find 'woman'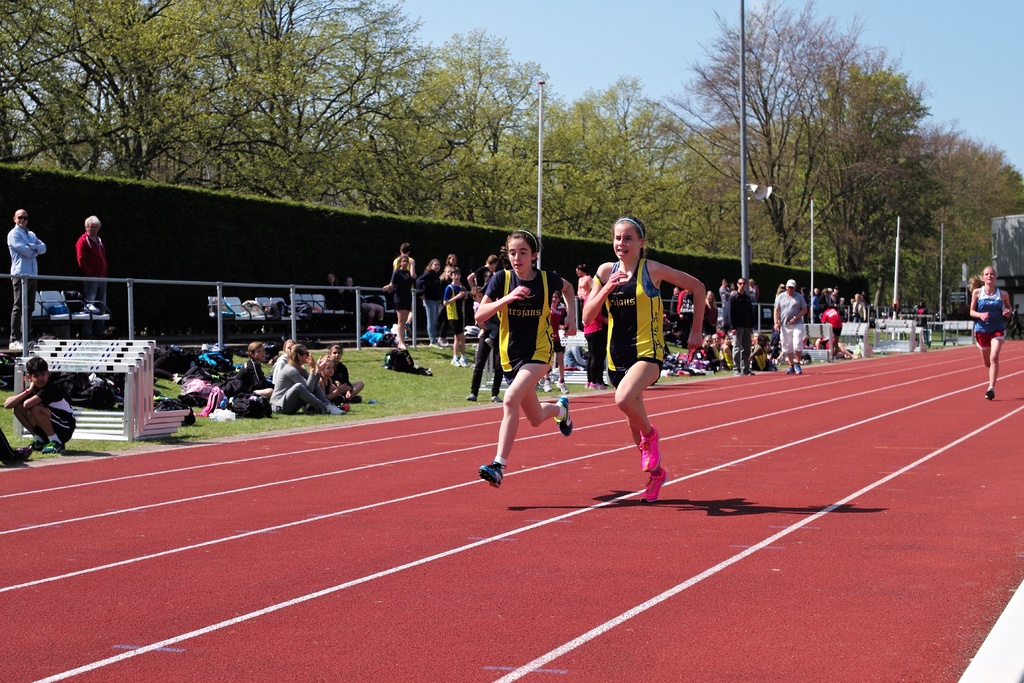
[317,343,360,409]
